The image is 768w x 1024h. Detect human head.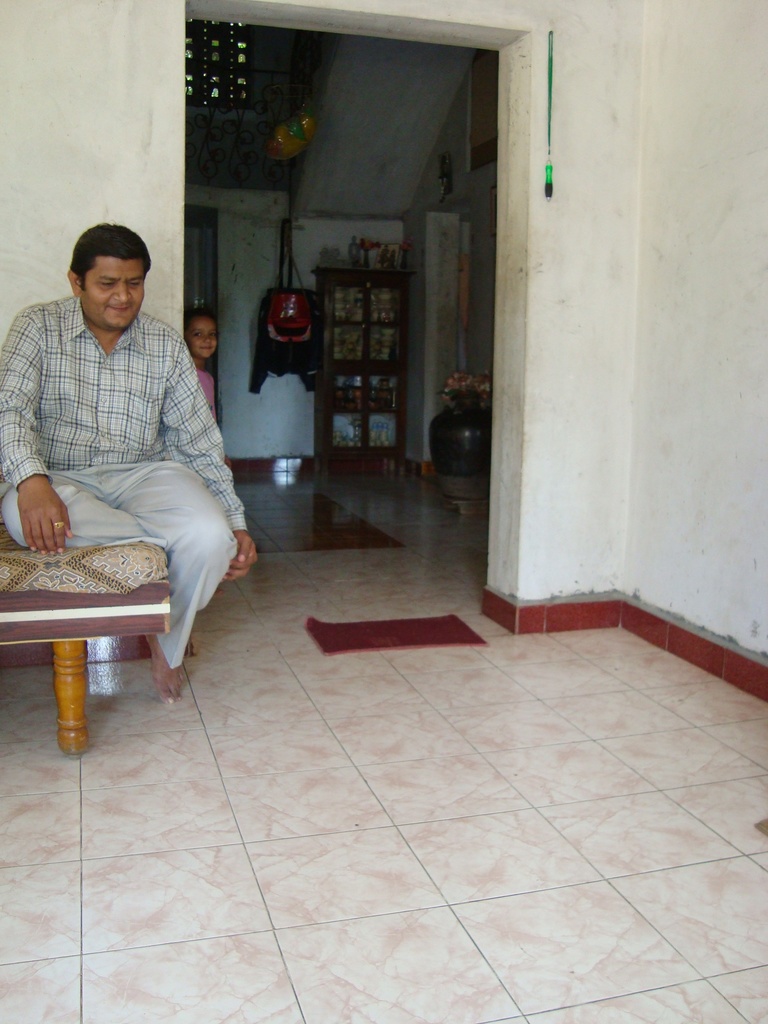
Detection: region(188, 308, 221, 357).
